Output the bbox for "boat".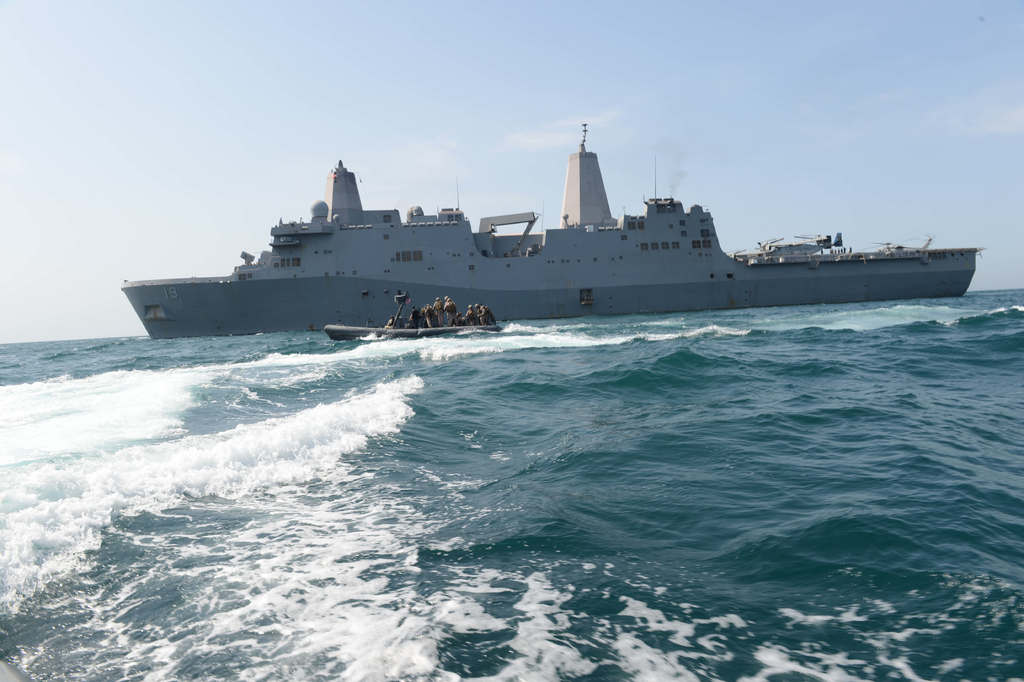
pyautogui.locateOnScreen(326, 295, 500, 344).
